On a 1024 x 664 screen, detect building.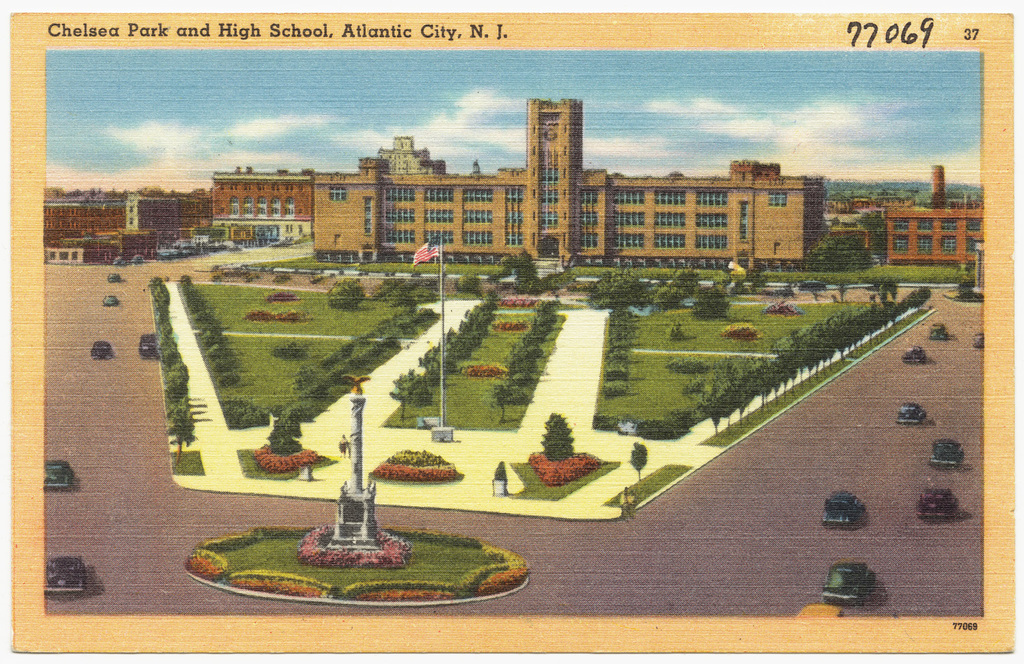
rect(888, 165, 984, 263).
